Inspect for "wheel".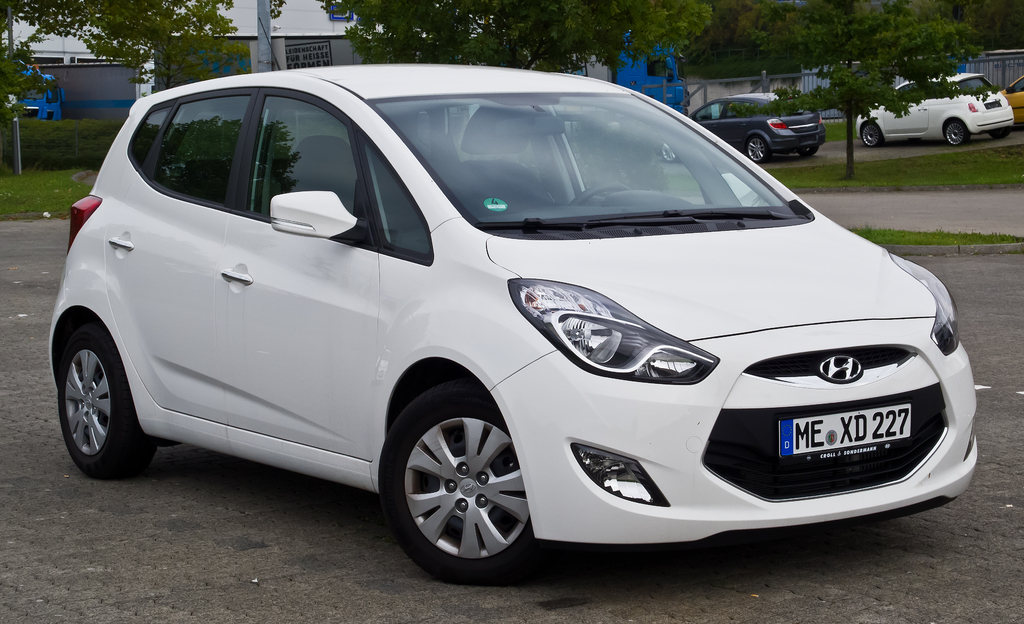
Inspection: {"left": 799, "top": 144, "right": 817, "bottom": 158}.
